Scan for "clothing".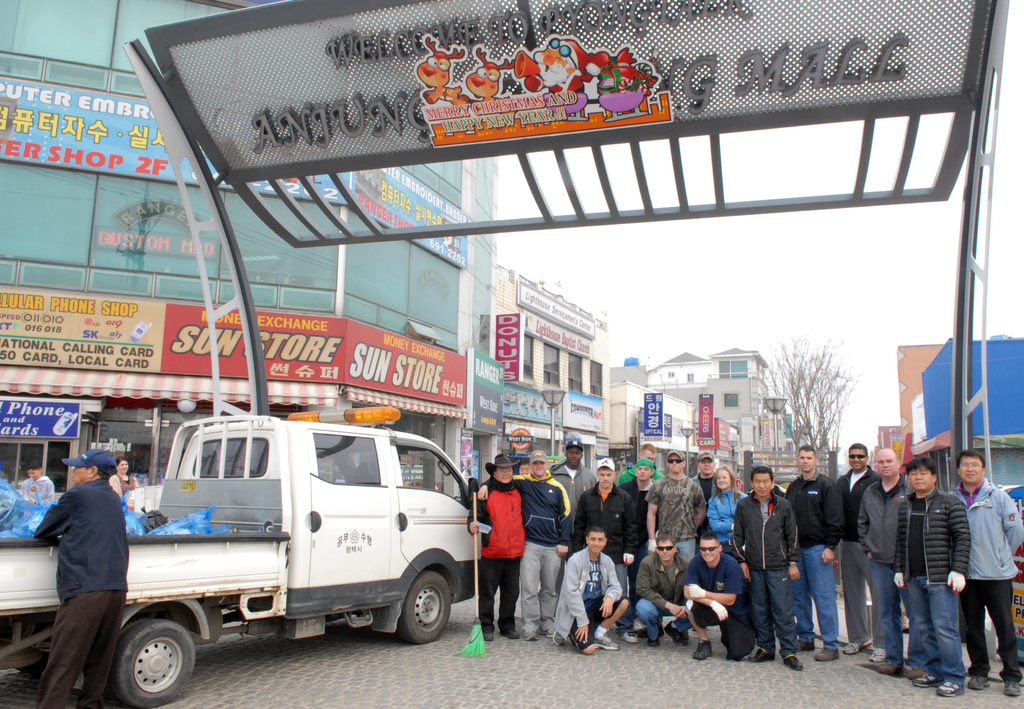
Scan result: BBox(525, 40, 608, 93).
